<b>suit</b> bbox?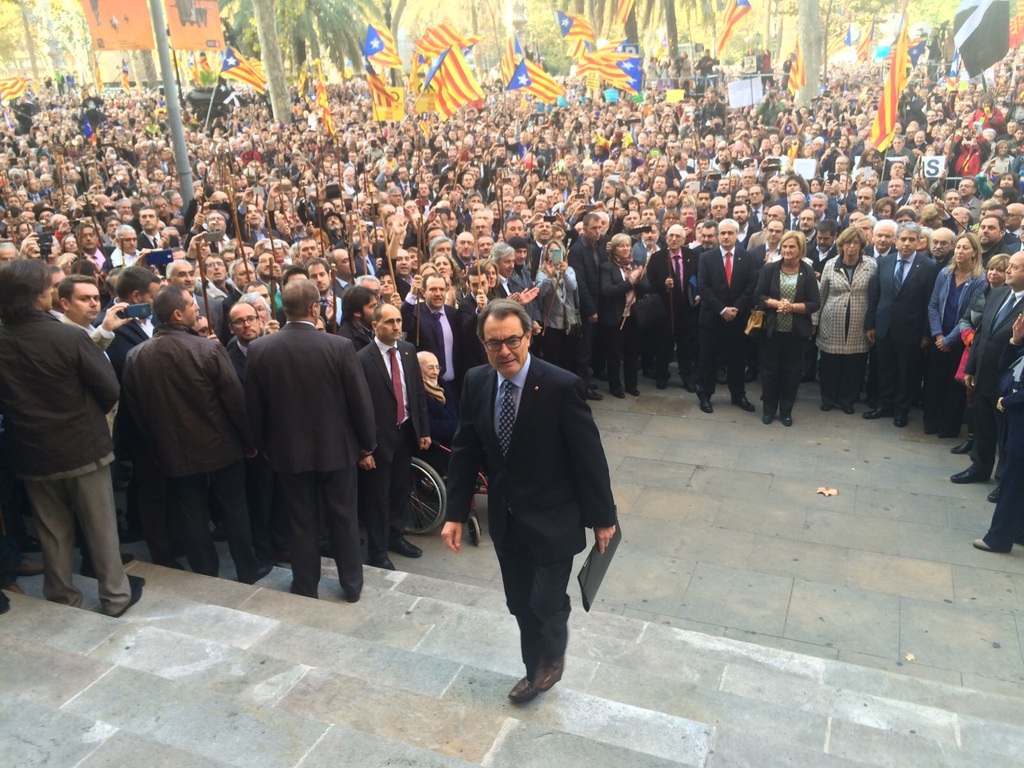
(979,381,1023,553)
